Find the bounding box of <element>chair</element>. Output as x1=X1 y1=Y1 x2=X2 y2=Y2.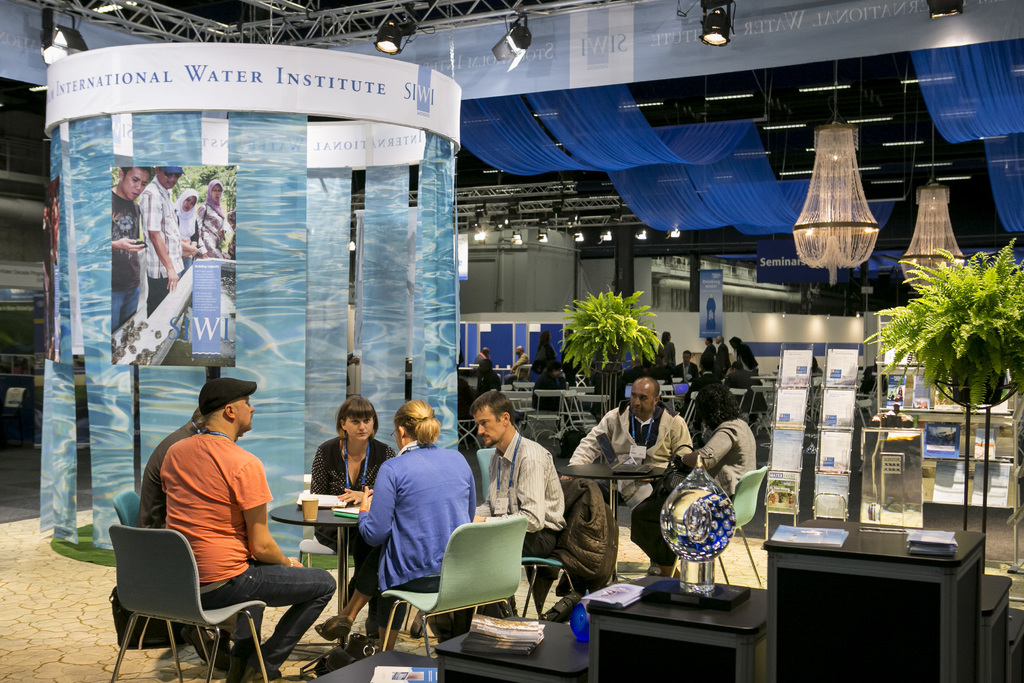
x1=655 y1=466 x2=766 y2=588.
